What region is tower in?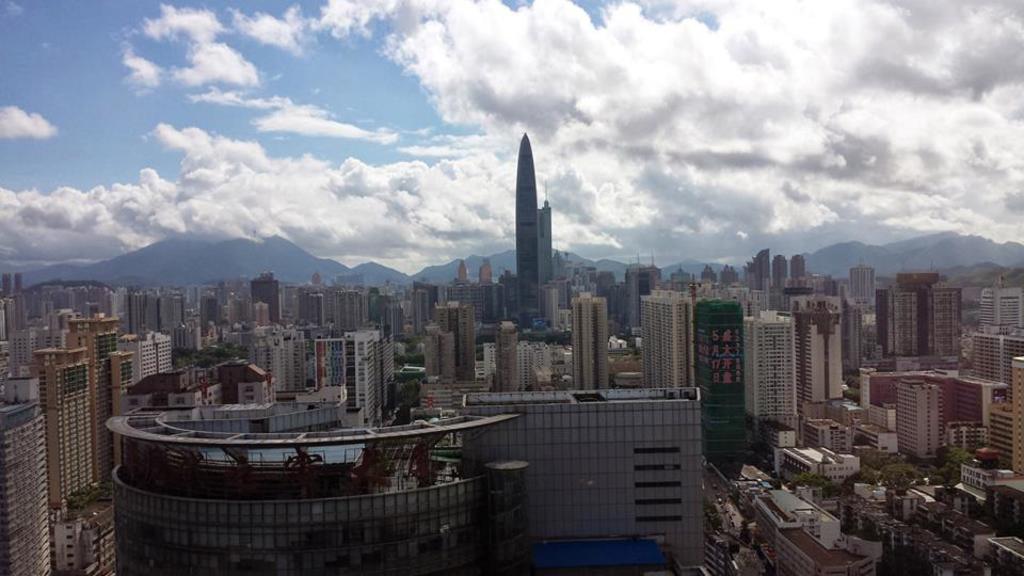
(574, 290, 607, 388).
